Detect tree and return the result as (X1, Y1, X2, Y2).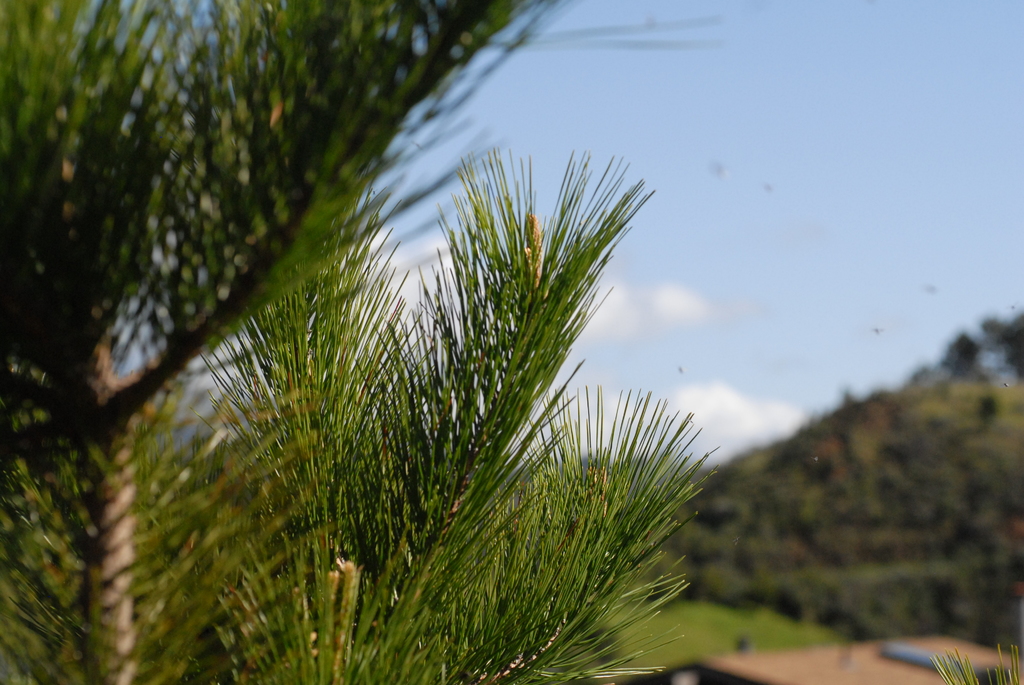
(8, 51, 782, 650).
